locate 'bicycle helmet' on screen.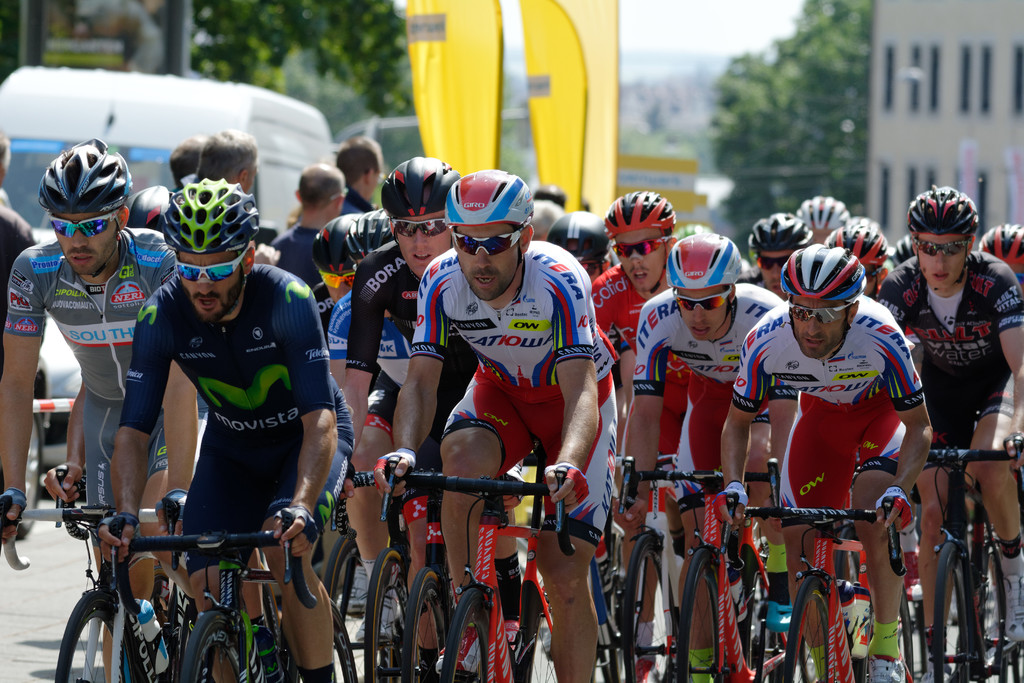
On screen at crop(556, 211, 611, 268).
